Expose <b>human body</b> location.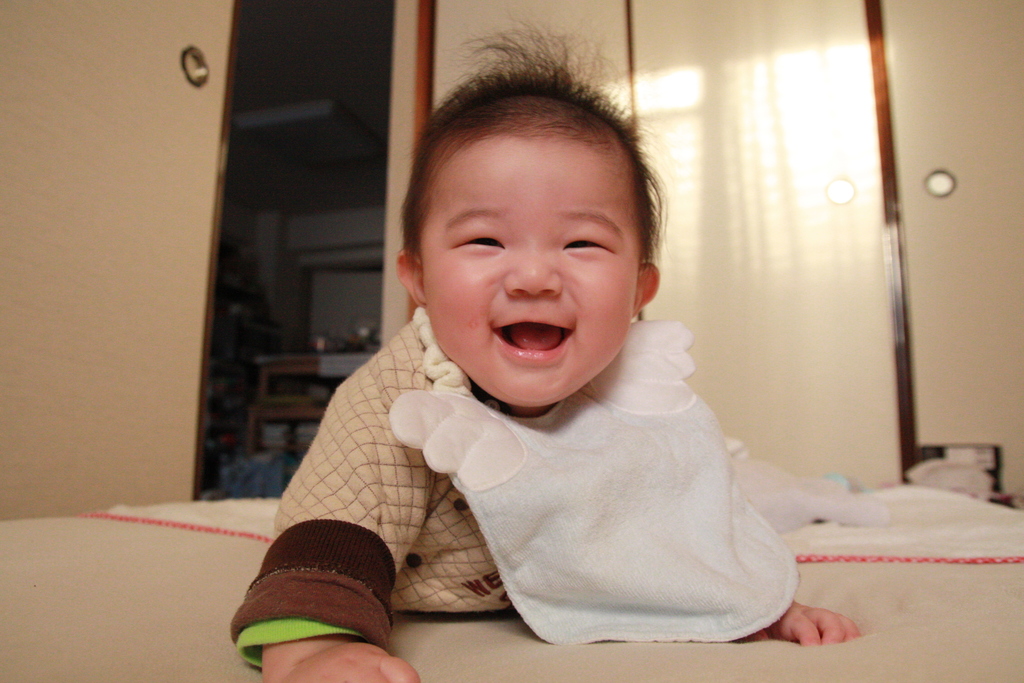
Exposed at [left=234, top=17, right=862, bottom=682].
